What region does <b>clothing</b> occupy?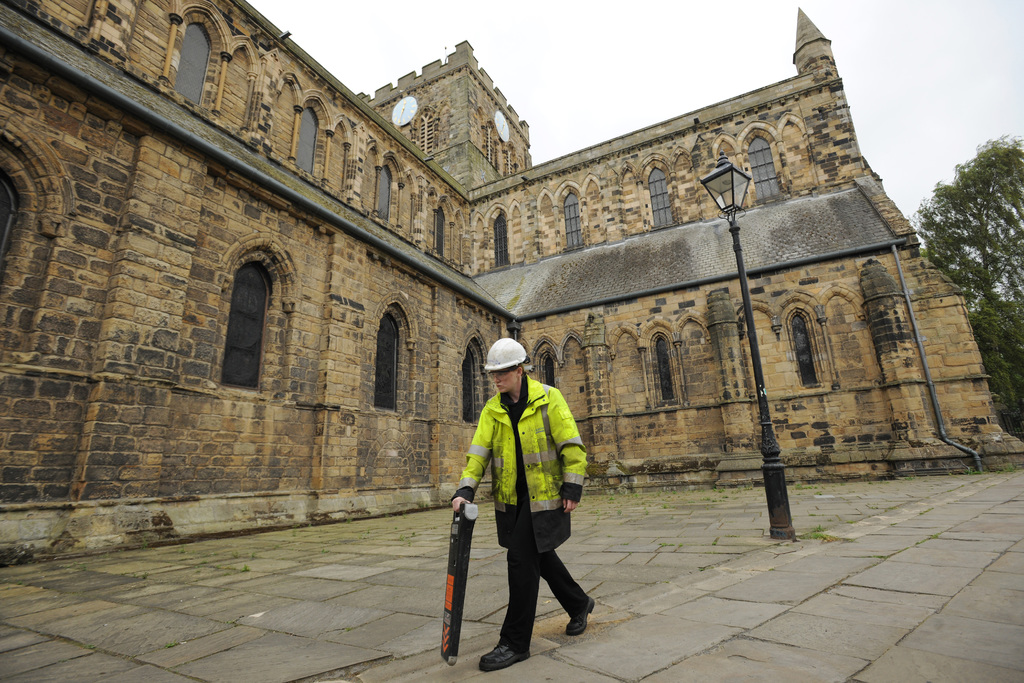
458 349 592 638.
